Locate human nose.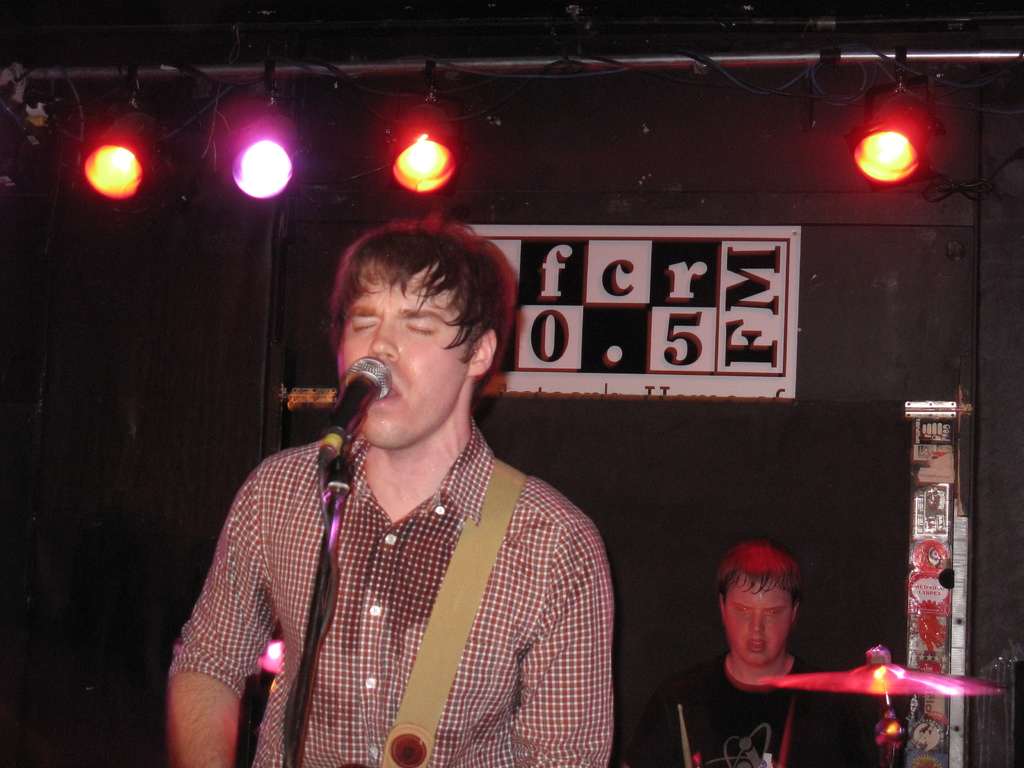
Bounding box: box=[366, 315, 400, 360].
